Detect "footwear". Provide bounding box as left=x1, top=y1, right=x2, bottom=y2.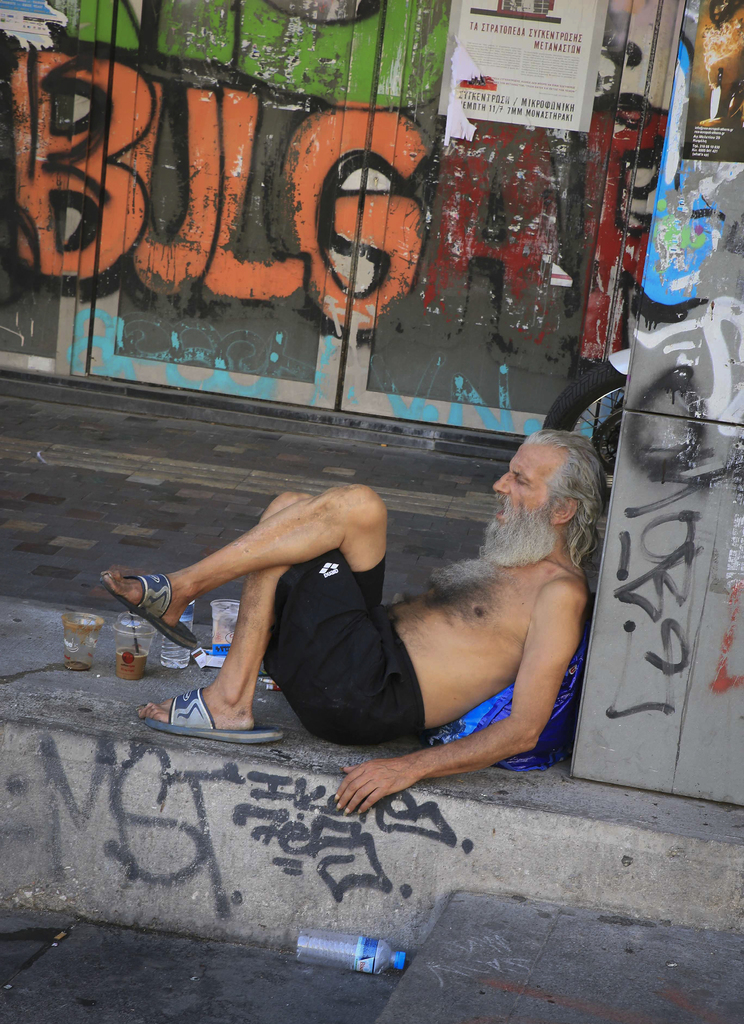
left=95, top=569, right=202, bottom=652.
